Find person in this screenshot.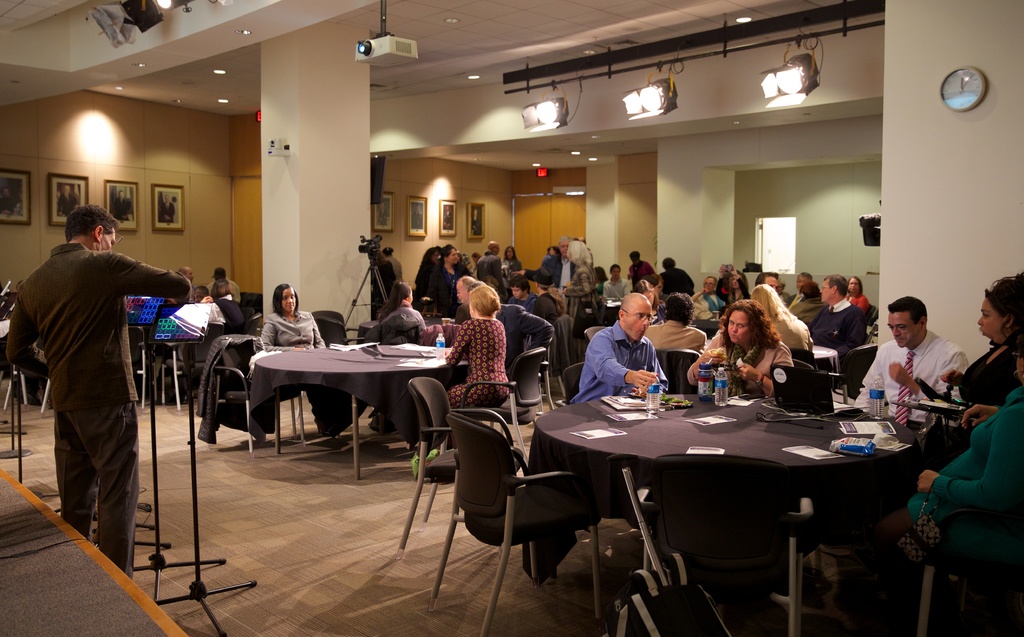
The bounding box for person is [x1=477, y1=242, x2=504, y2=281].
